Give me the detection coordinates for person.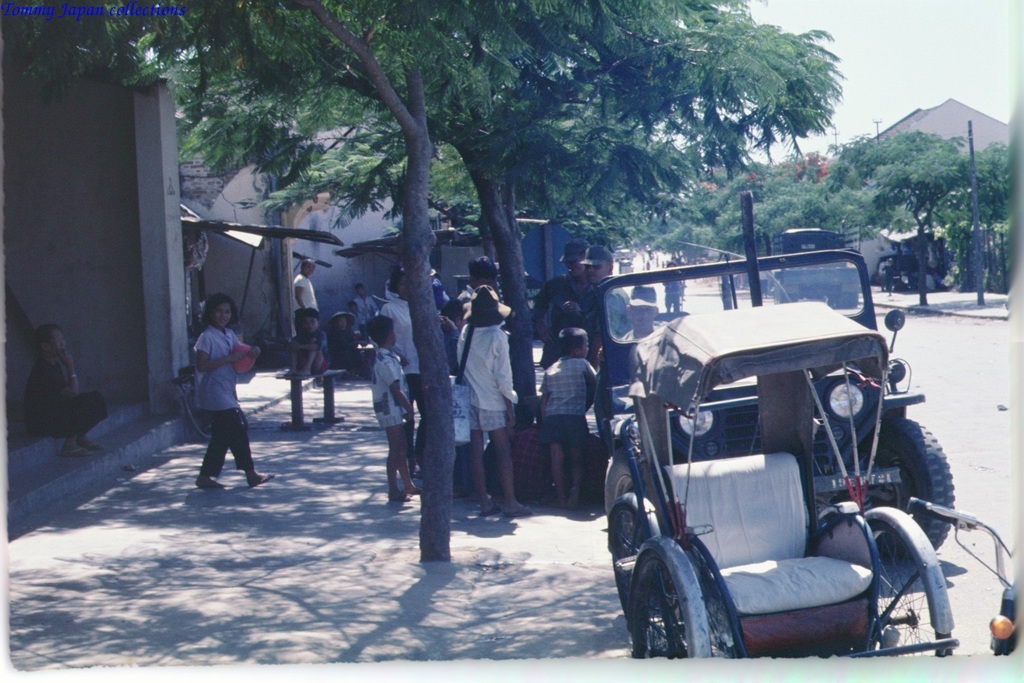
Rect(291, 258, 318, 333).
